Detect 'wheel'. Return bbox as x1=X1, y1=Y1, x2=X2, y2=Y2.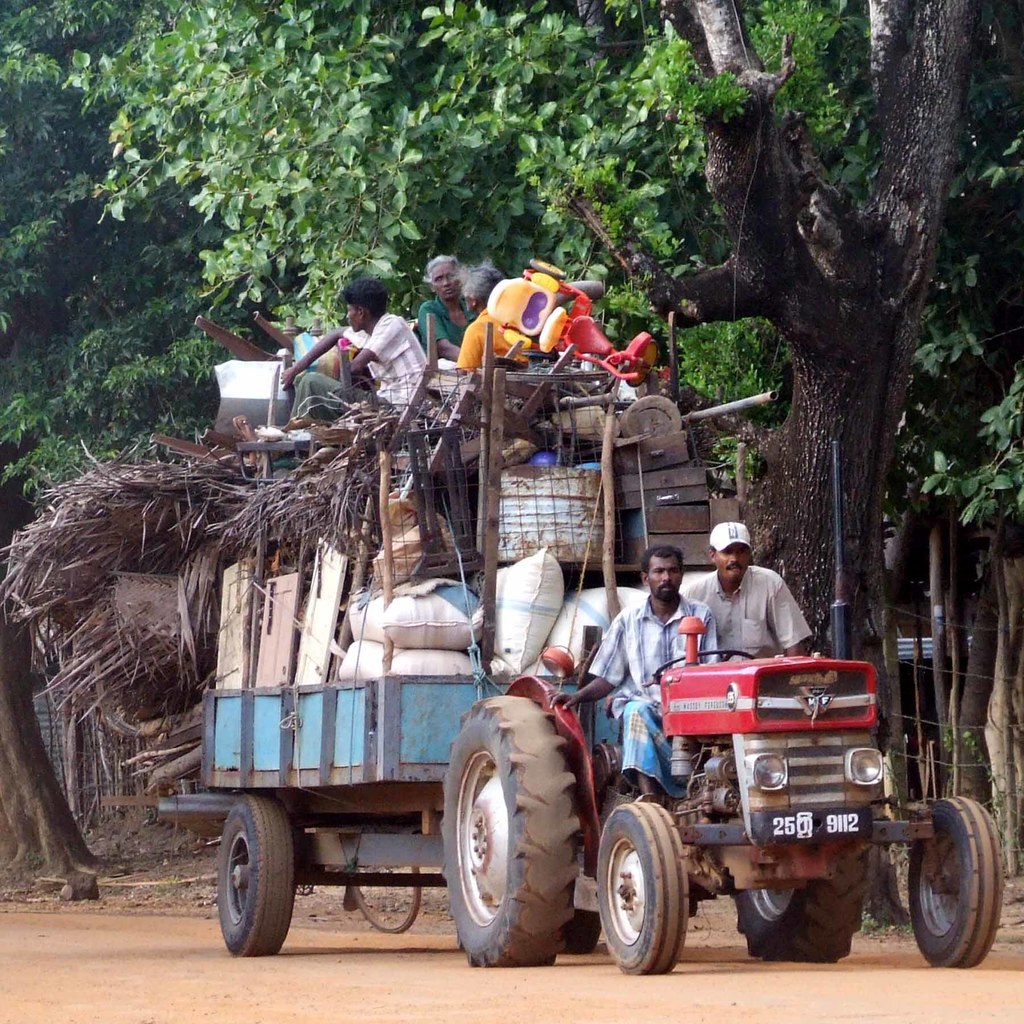
x1=905, y1=794, x2=1003, y2=966.
